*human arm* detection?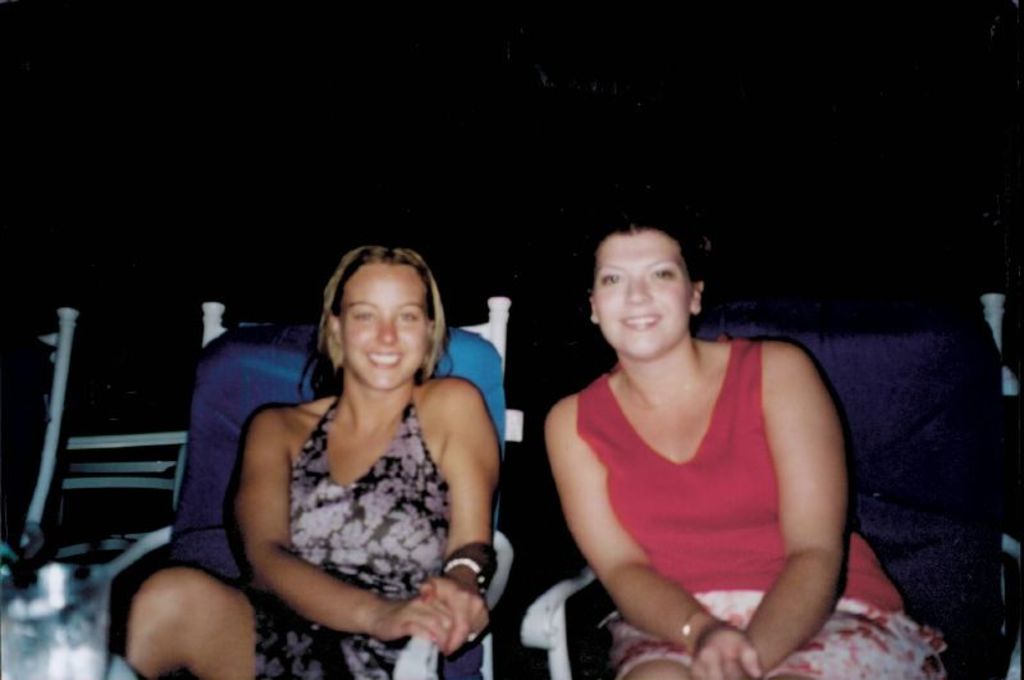
[422,376,502,654]
